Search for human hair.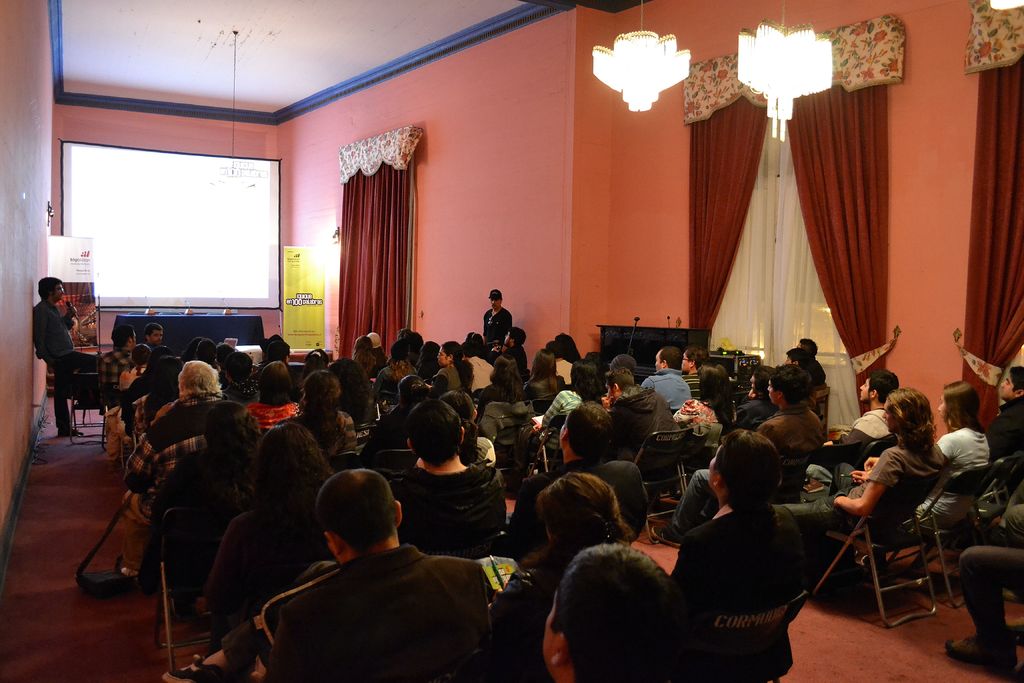
Found at <region>527, 347, 556, 397</region>.
